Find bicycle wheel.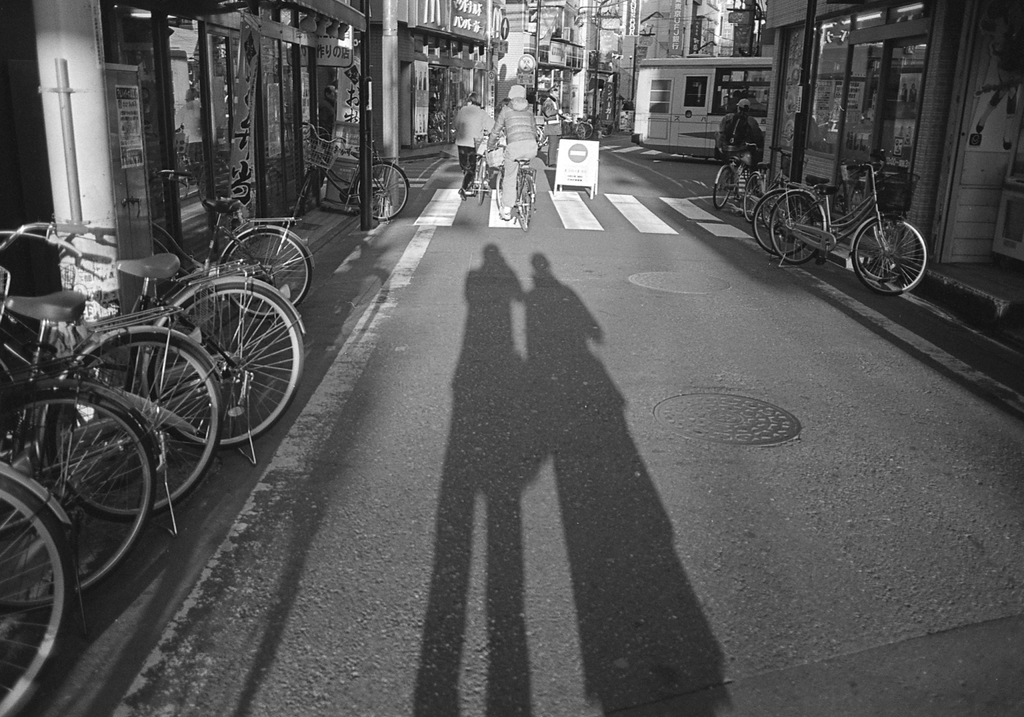
[x1=495, y1=165, x2=505, y2=211].
